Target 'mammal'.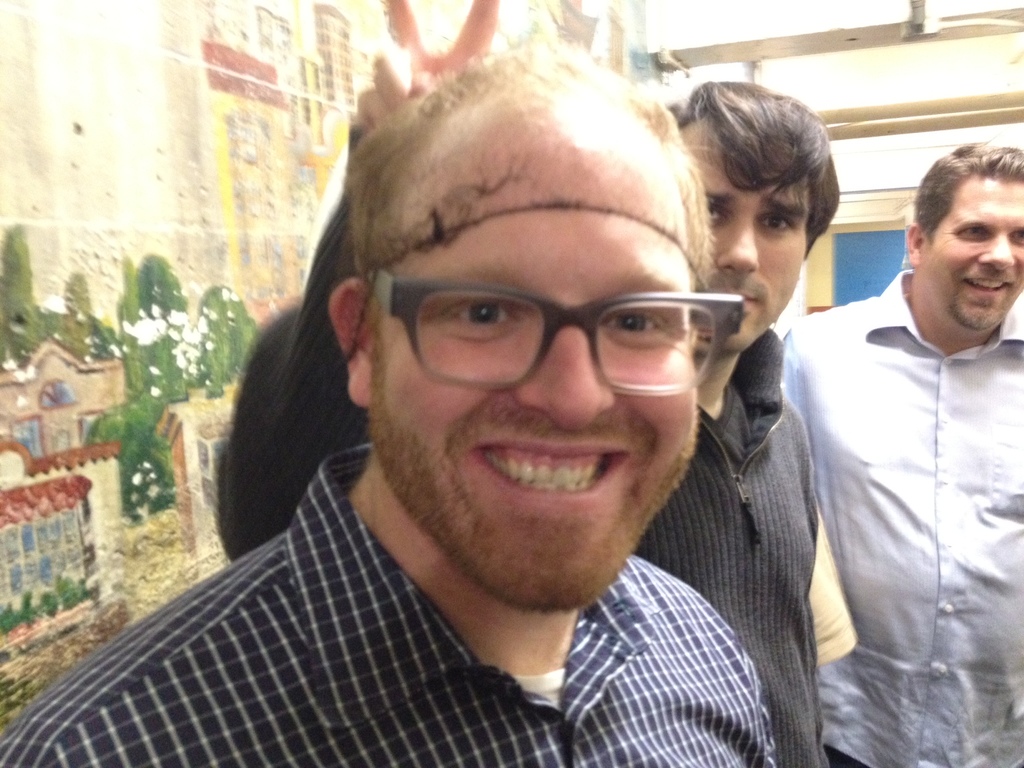
Target region: locate(768, 111, 1023, 767).
